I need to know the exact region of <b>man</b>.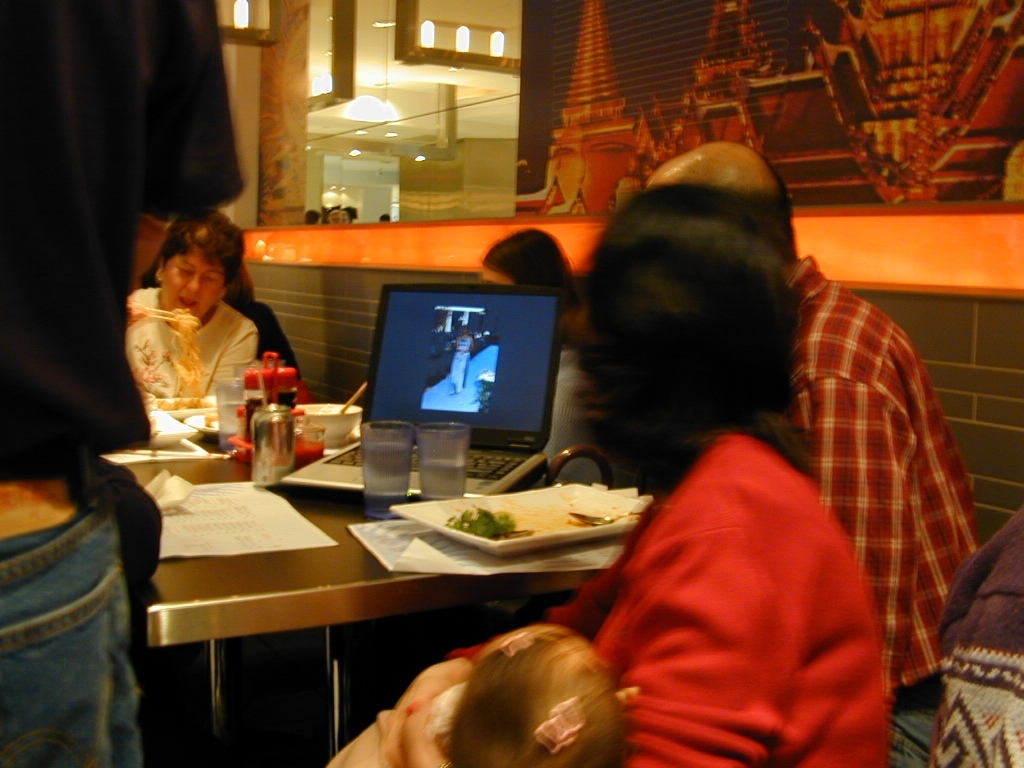
Region: detection(0, 0, 245, 766).
